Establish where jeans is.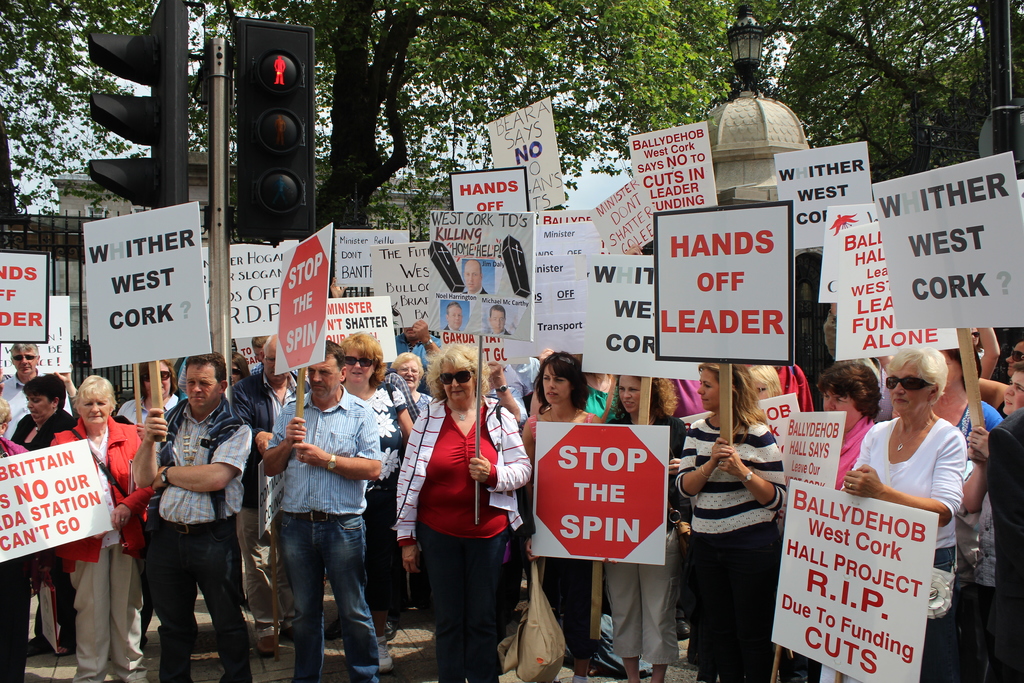
Established at rect(986, 577, 1023, 678).
